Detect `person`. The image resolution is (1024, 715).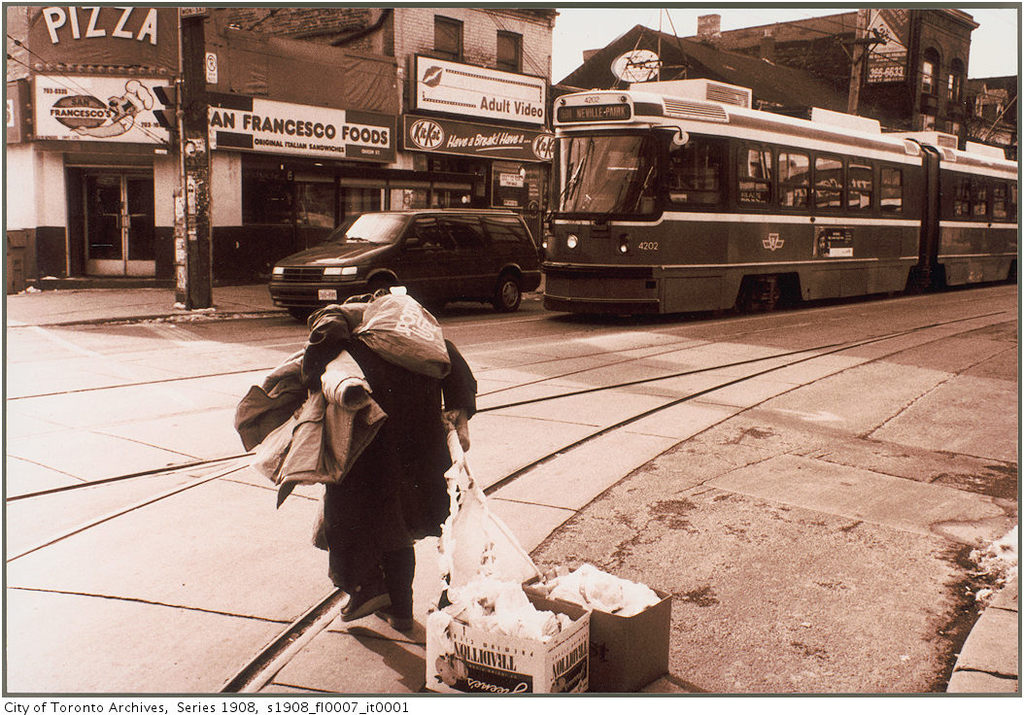
BBox(69, 80, 153, 138).
